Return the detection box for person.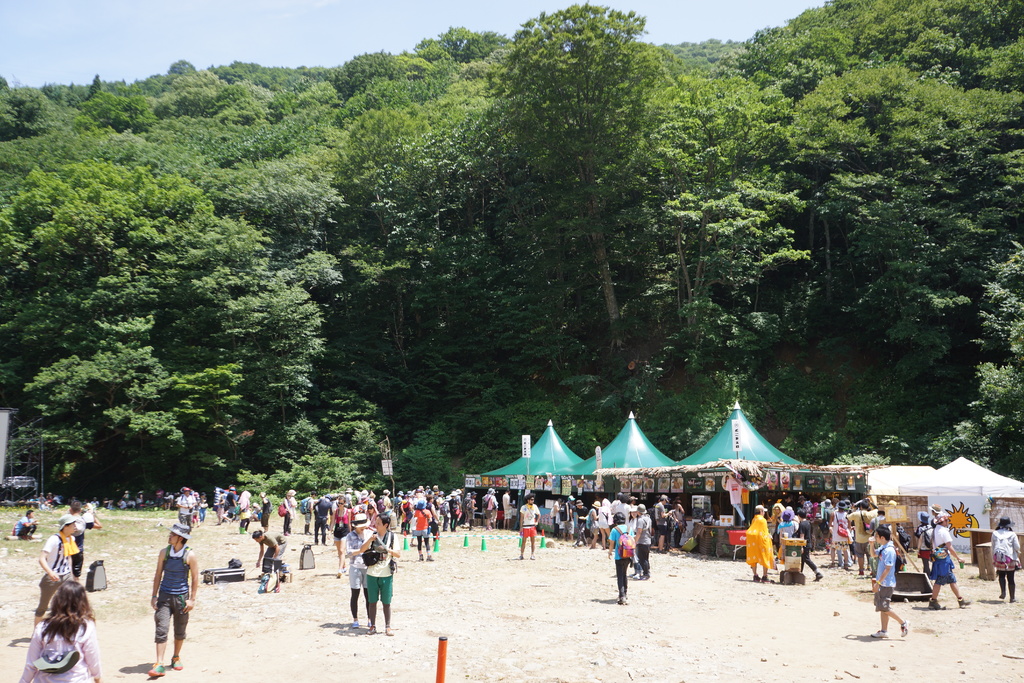
[x1=356, y1=511, x2=403, y2=641].
